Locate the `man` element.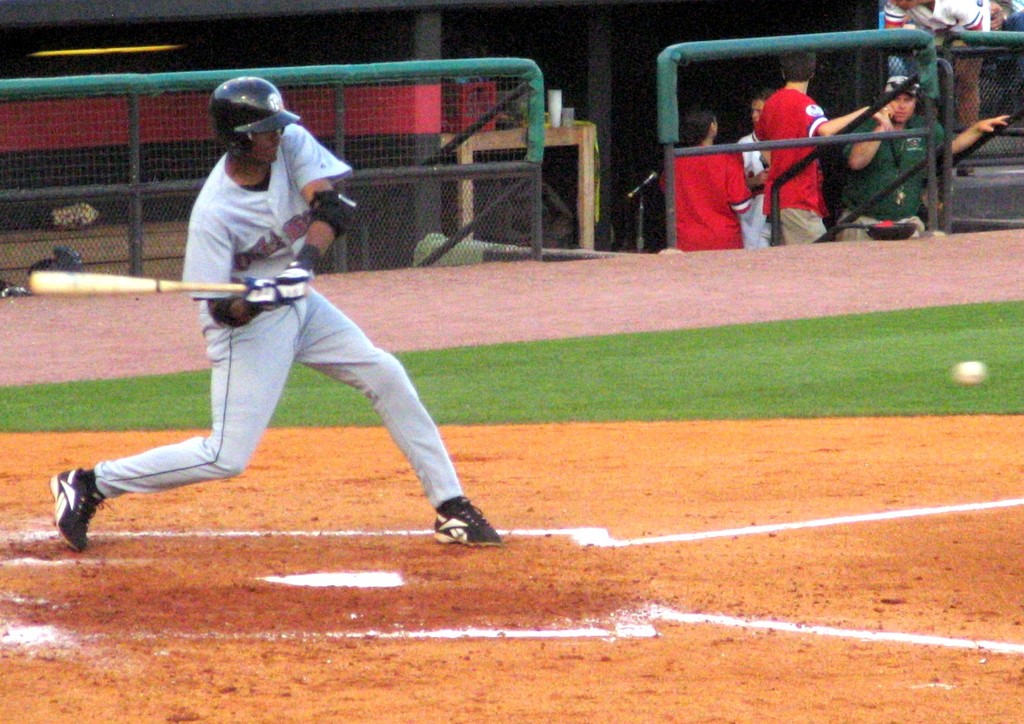
Element bbox: [left=731, top=86, right=778, bottom=250].
